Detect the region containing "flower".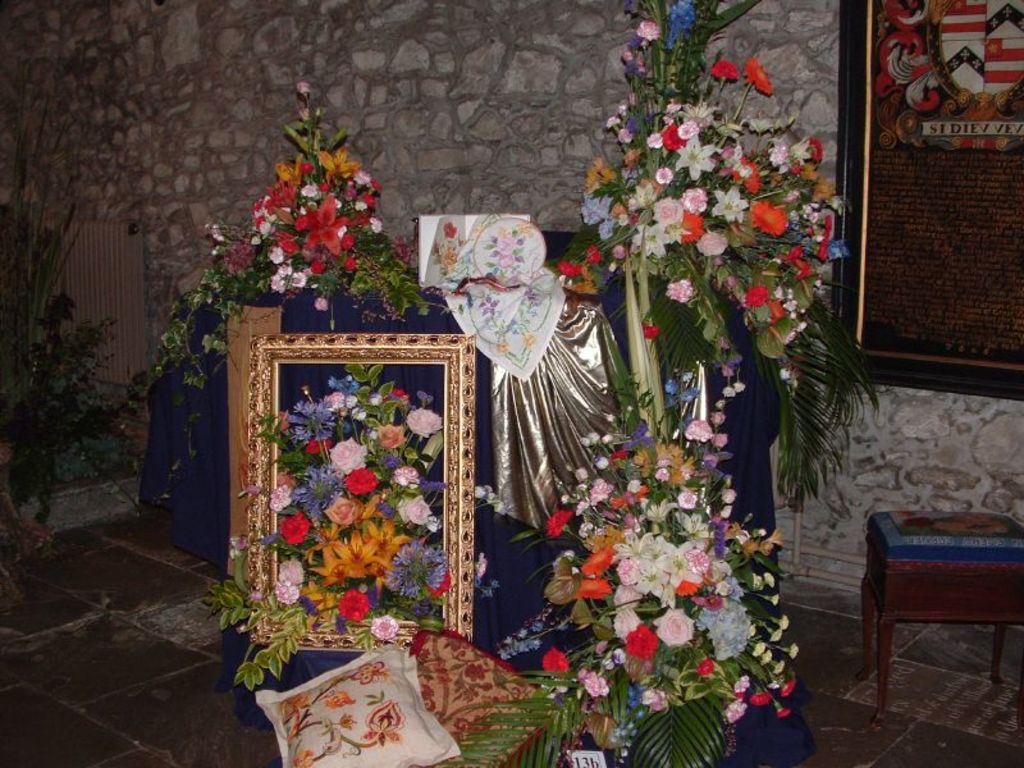
(x1=562, y1=261, x2=582, y2=278).
